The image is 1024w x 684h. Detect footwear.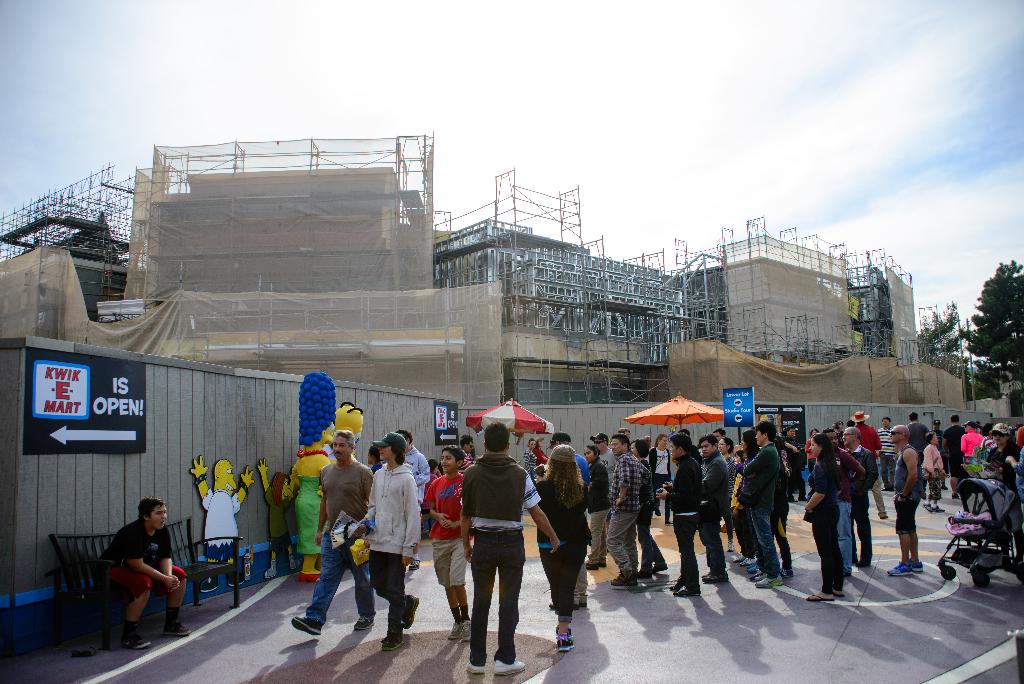
Detection: bbox=[496, 659, 524, 673].
